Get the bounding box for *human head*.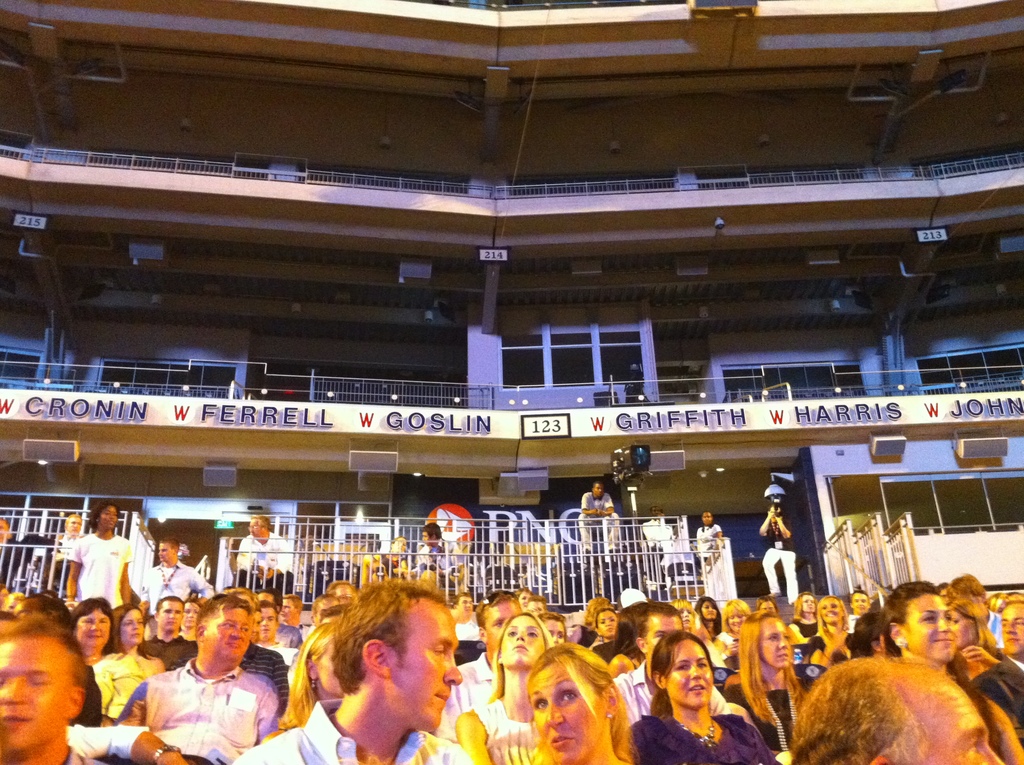
l=157, t=538, r=180, b=563.
